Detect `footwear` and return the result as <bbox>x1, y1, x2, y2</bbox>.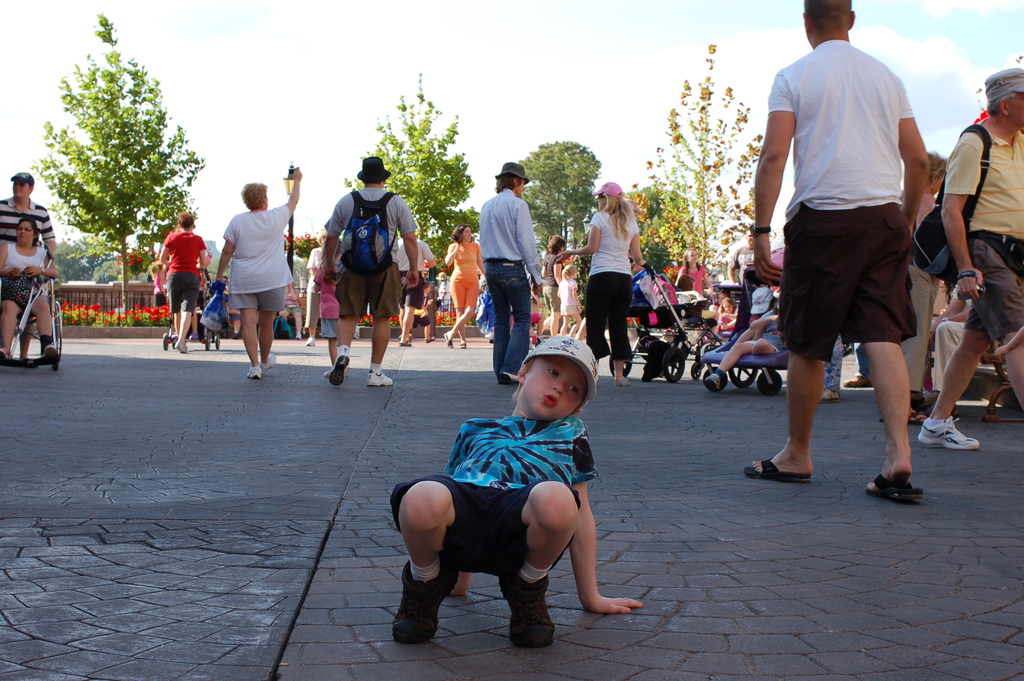
<bbox>328, 352, 349, 386</bbox>.
